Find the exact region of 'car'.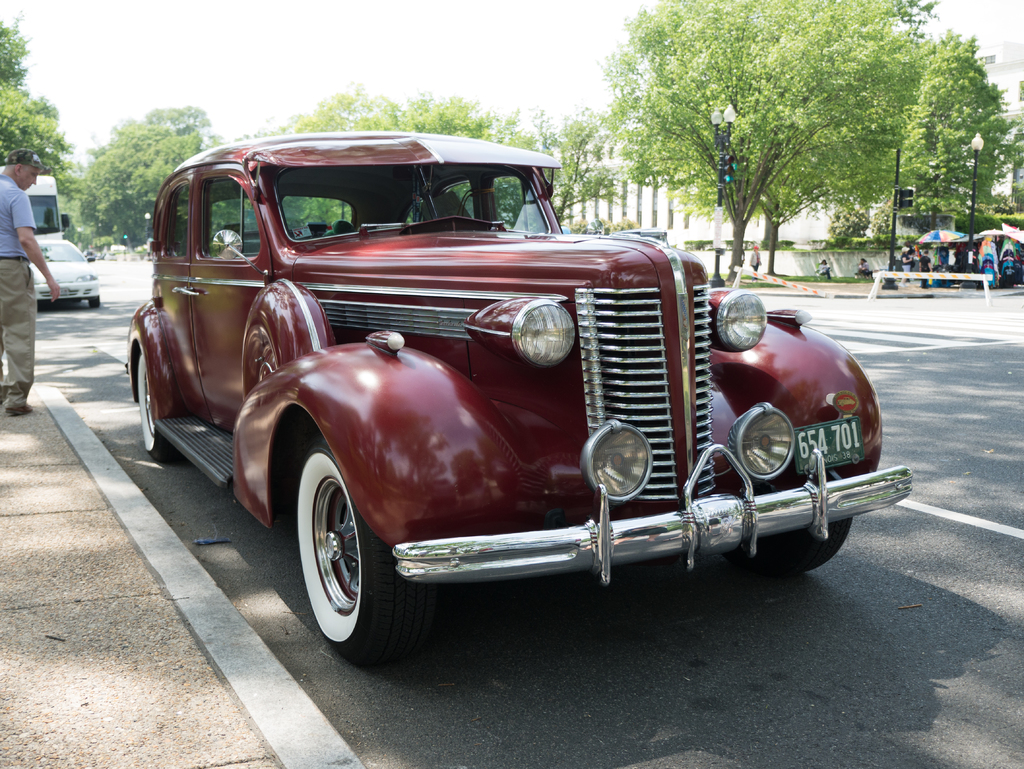
Exact region: select_region(127, 125, 910, 667).
